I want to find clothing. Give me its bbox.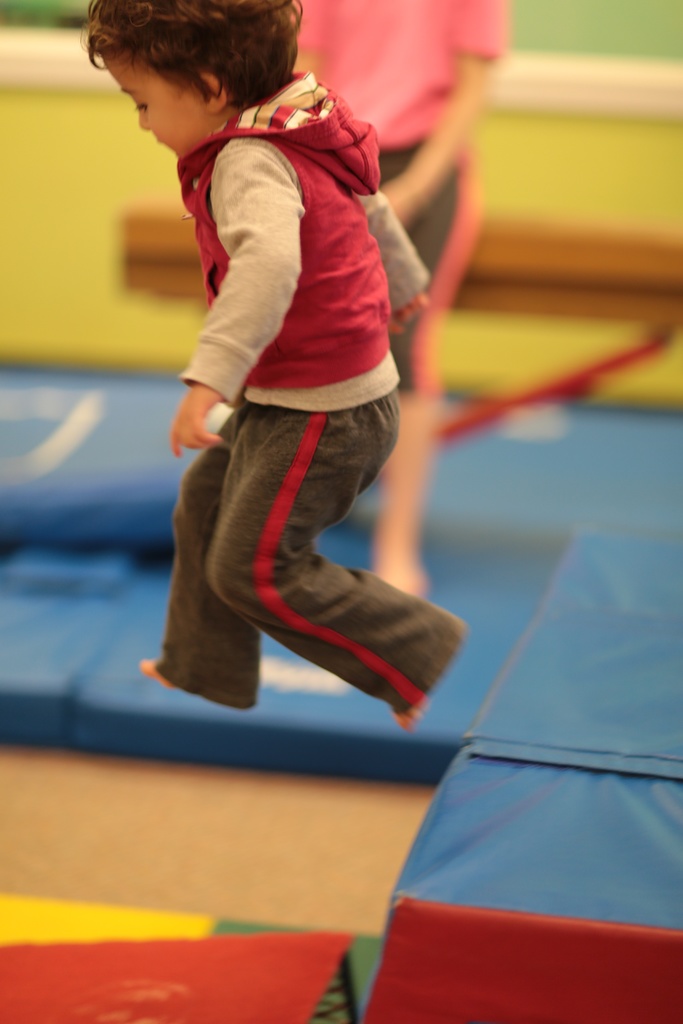
BBox(138, 100, 445, 716).
